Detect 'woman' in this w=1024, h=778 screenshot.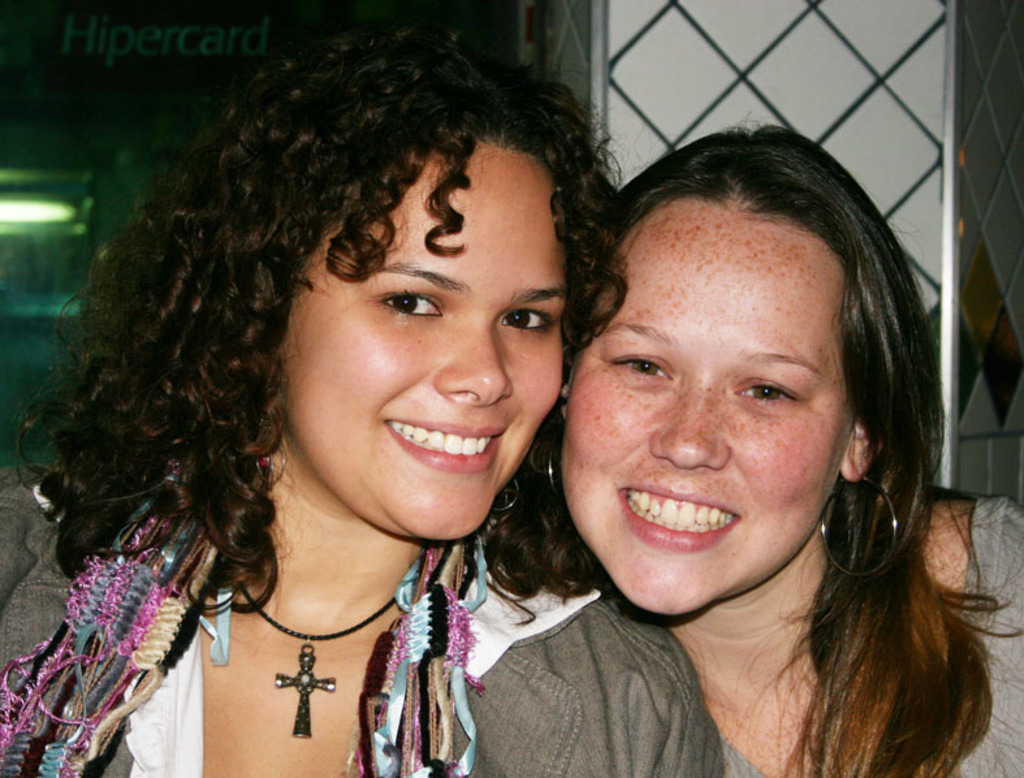
Detection: (448, 113, 1007, 777).
